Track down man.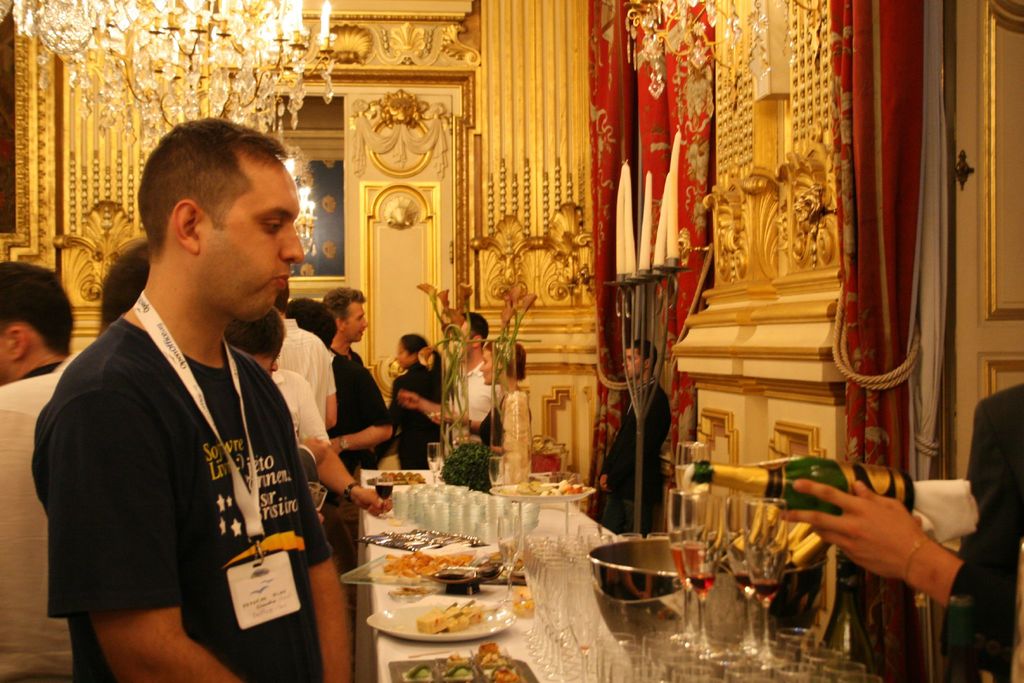
Tracked to x1=0 y1=261 x2=82 y2=682.
